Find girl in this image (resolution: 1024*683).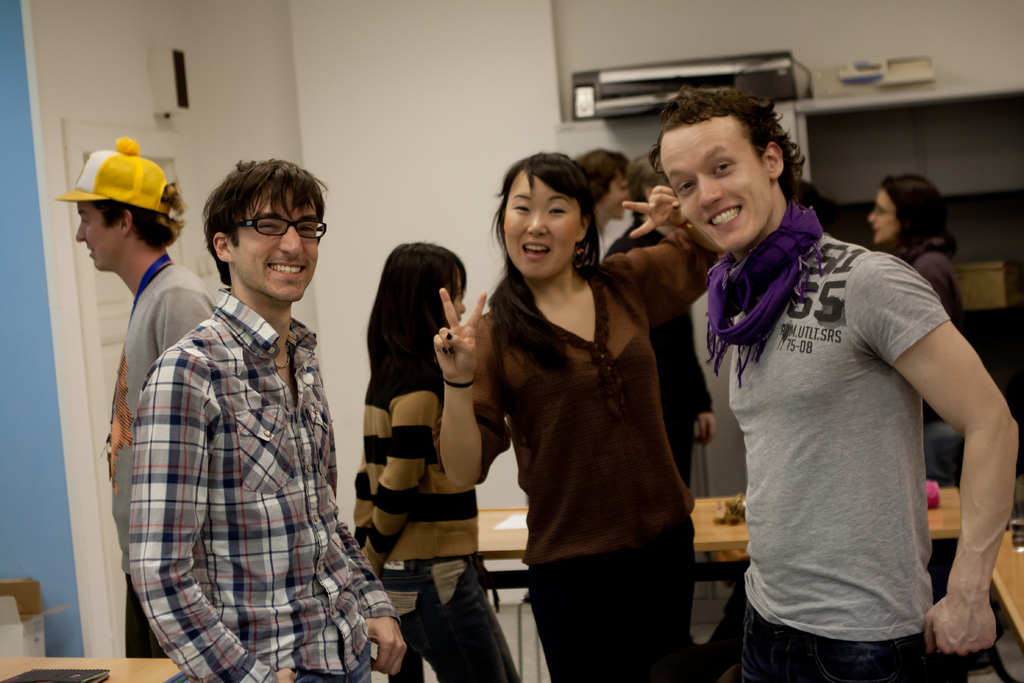
x1=879 y1=169 x2=954 y2=300.
